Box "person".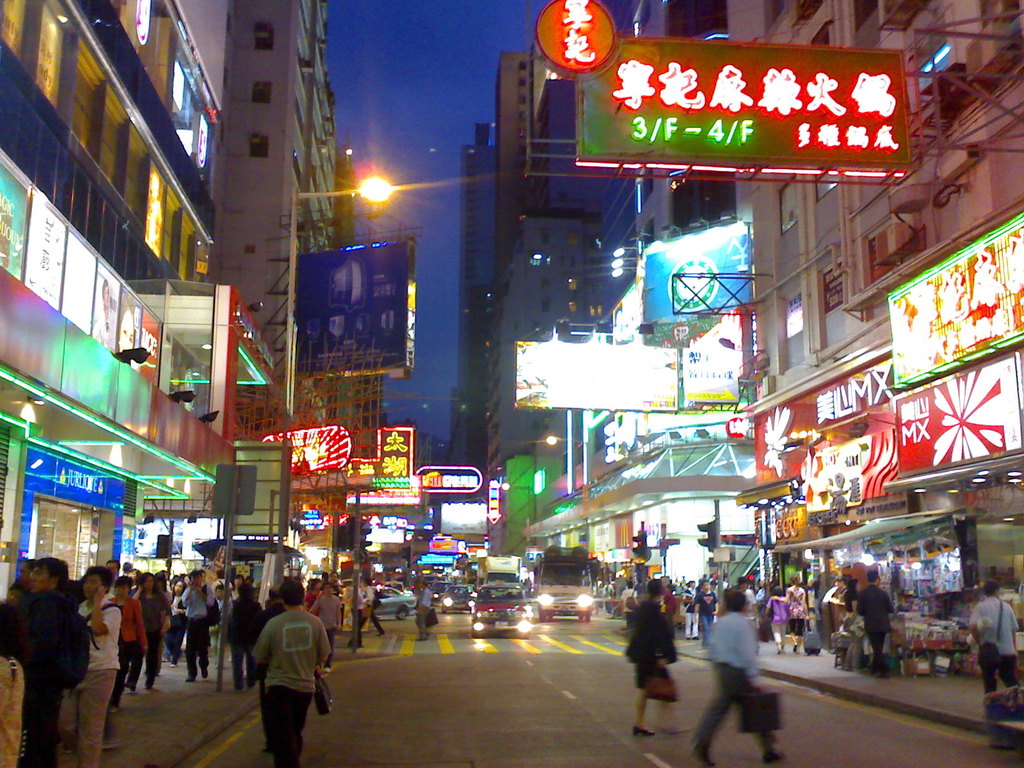
<box>692,579,720,646</box>.
